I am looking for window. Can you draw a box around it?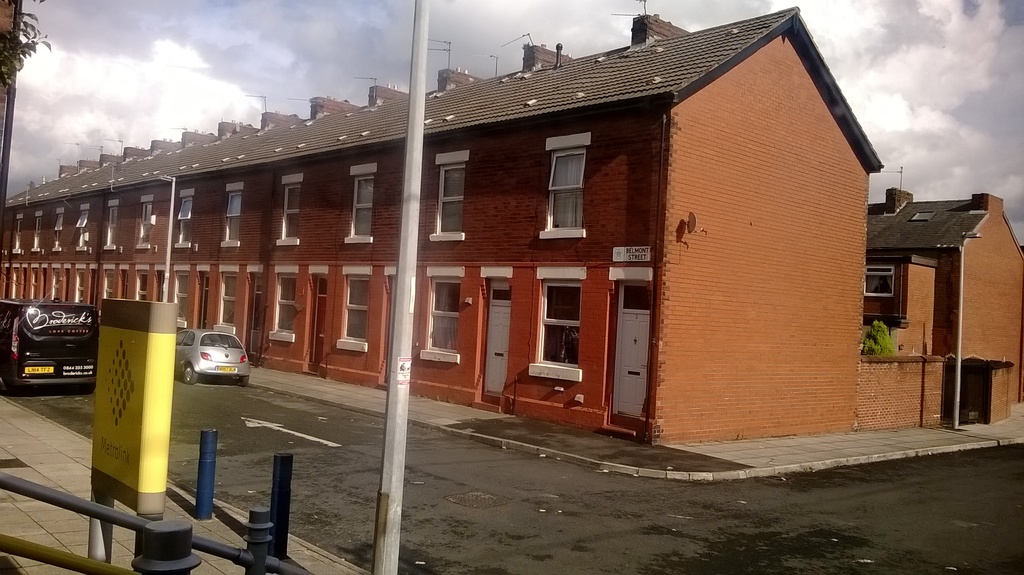
Sure, the bounding box is x1=177 y1=189 x2=196 y2=250.
